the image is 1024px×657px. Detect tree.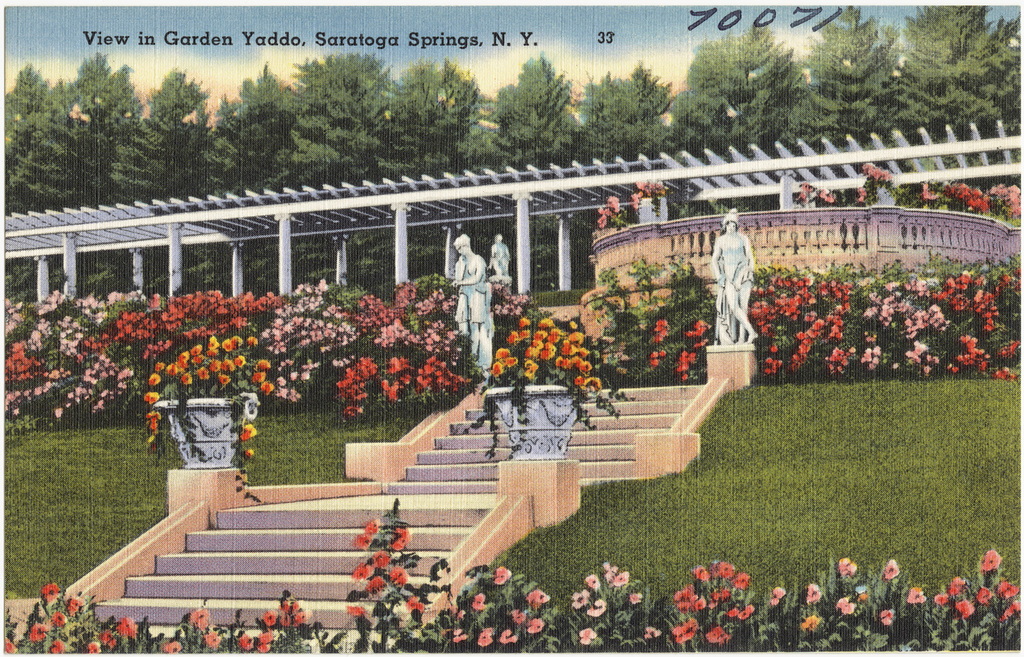
Detection: l=8, t=78, r=85, b=206.
